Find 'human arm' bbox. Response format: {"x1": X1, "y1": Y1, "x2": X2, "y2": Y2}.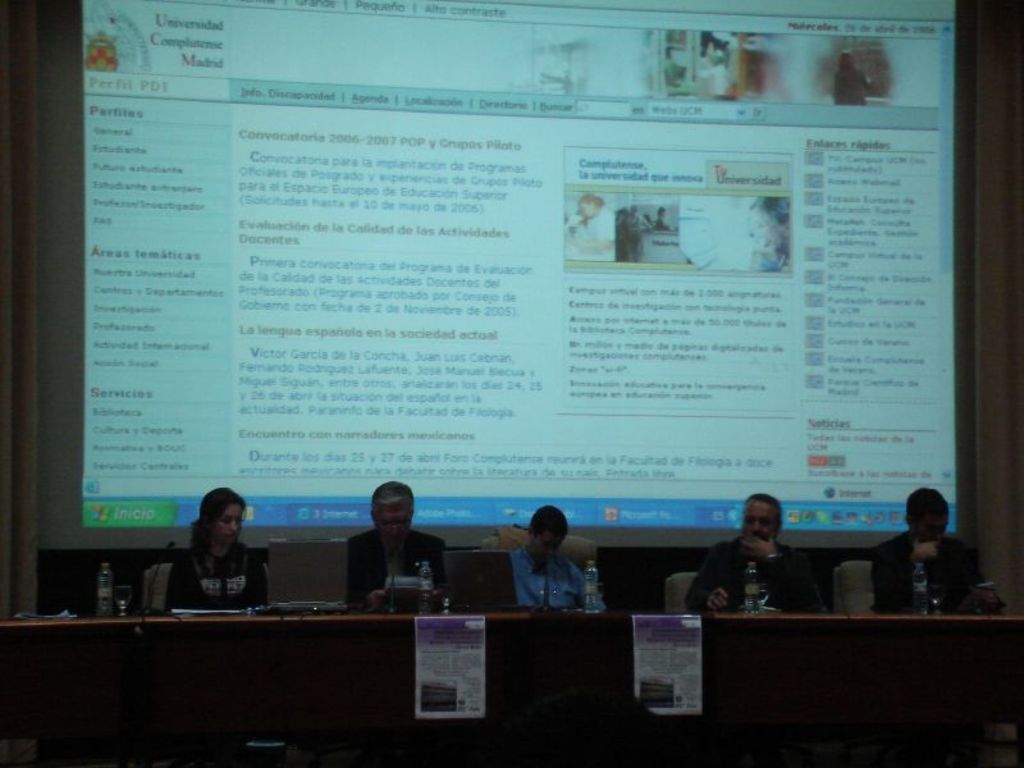
{"x1": 682, "y1": 544, "x2": 728, "y2": 612}.
